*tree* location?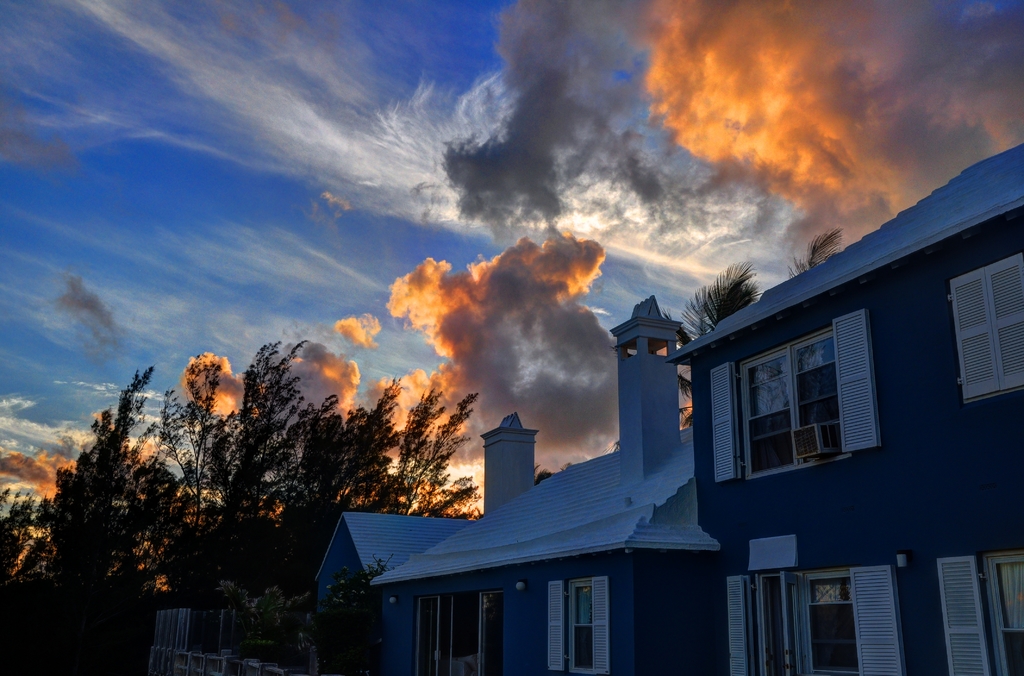
box=[651, 257, 757, 418]
